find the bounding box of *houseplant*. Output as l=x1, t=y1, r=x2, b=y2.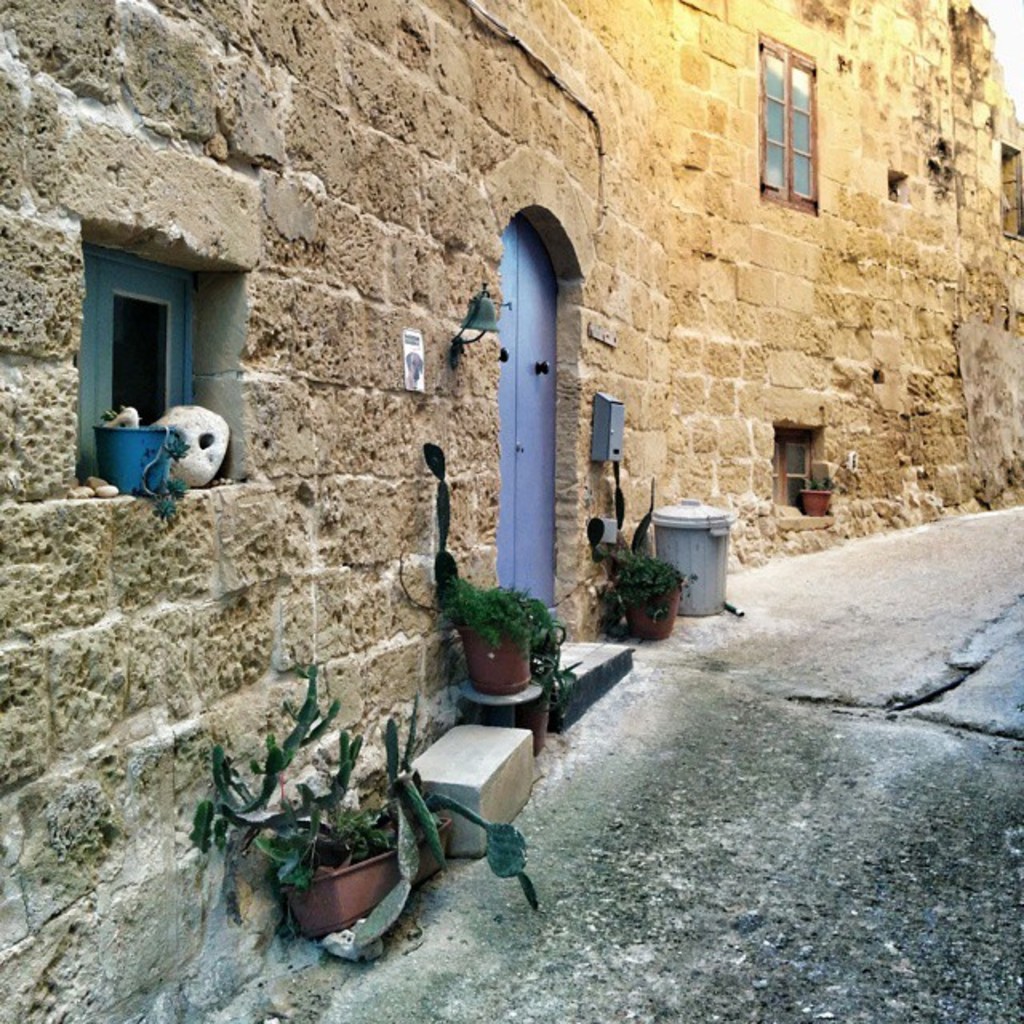
l=432, t=563, r=573, b=739.
